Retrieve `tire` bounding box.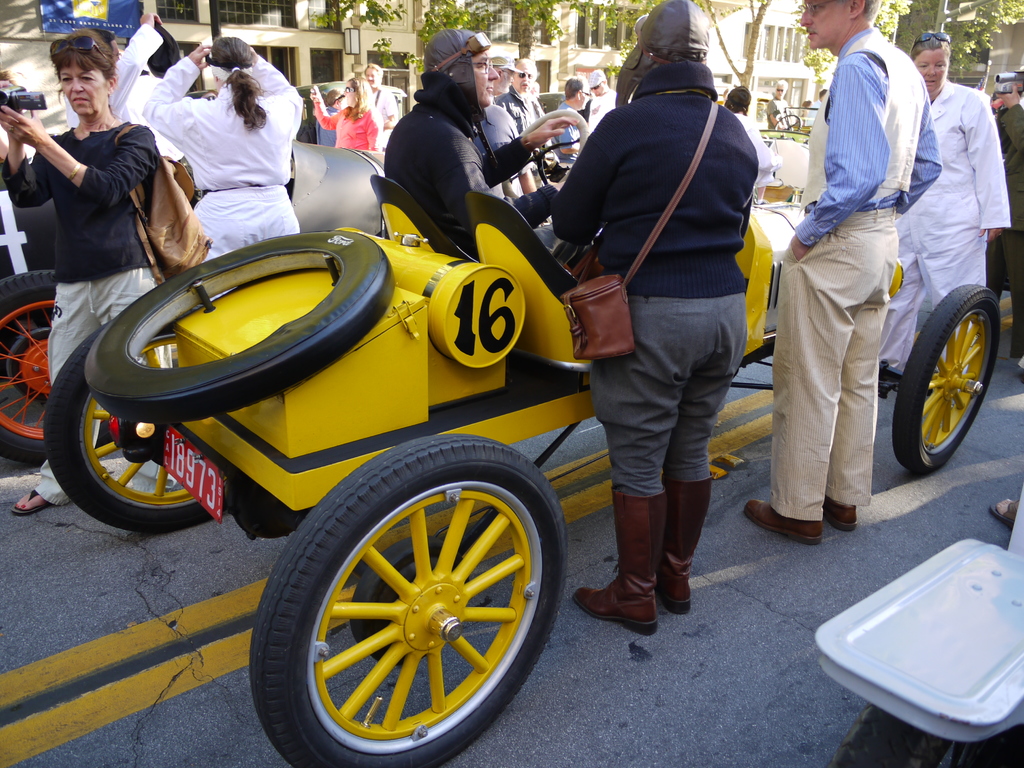
Bounding box: [x1=84, y1=231, x2=398, y2=424].
